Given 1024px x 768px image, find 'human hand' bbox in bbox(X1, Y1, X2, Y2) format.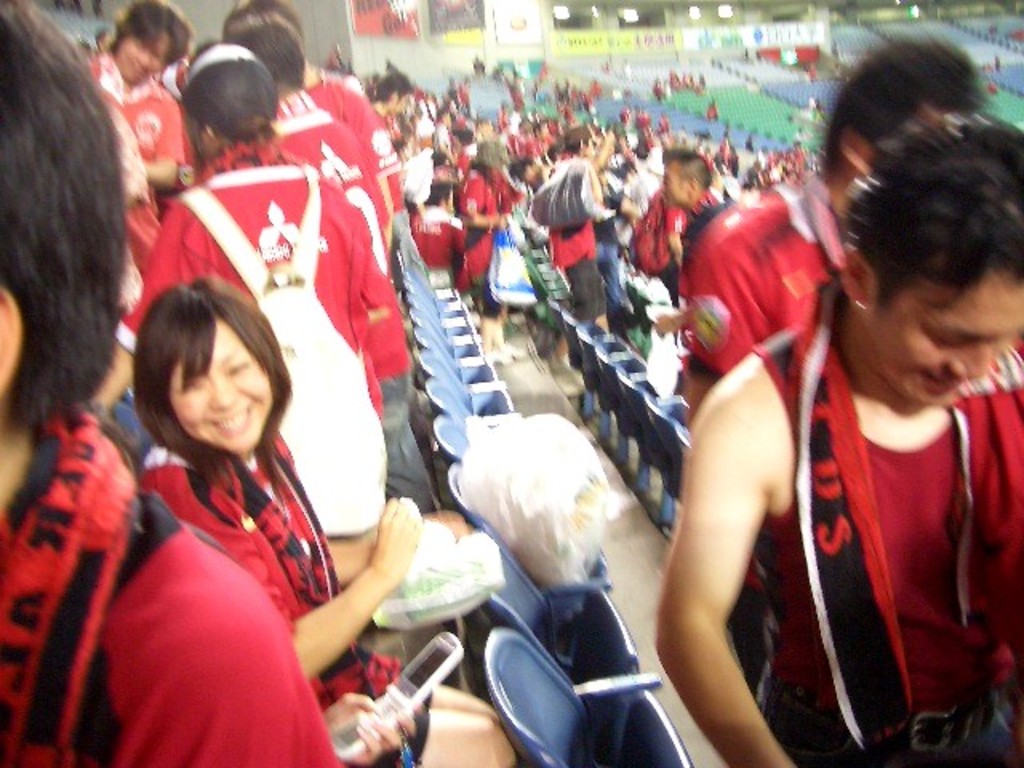
bbox(323, 691, 416, 763).
